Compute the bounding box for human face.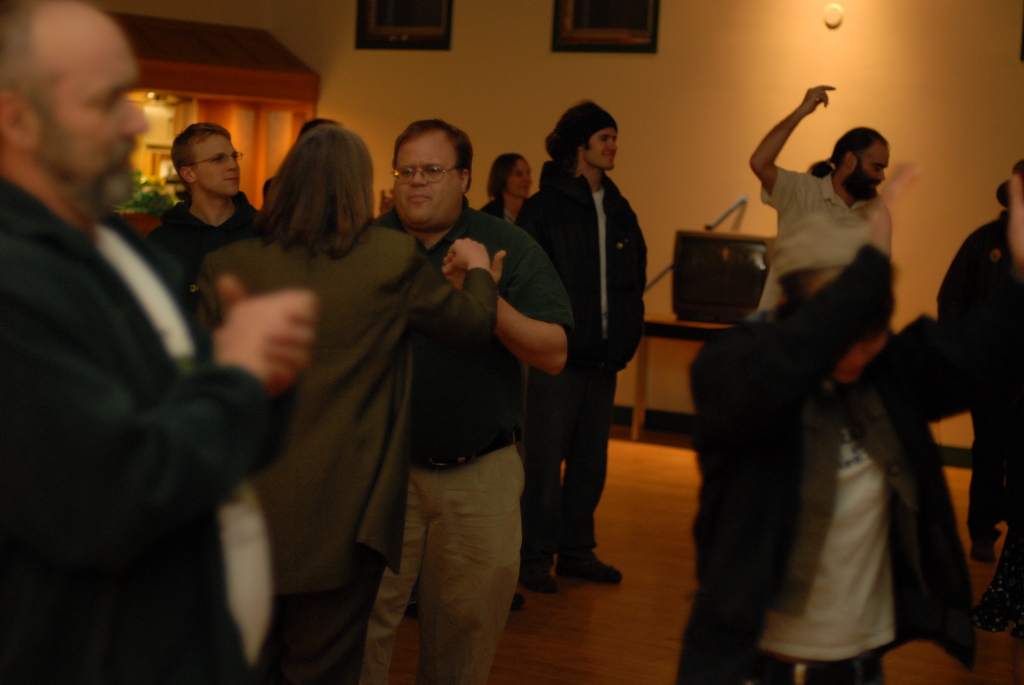
box(508, 162, 531, 198).
